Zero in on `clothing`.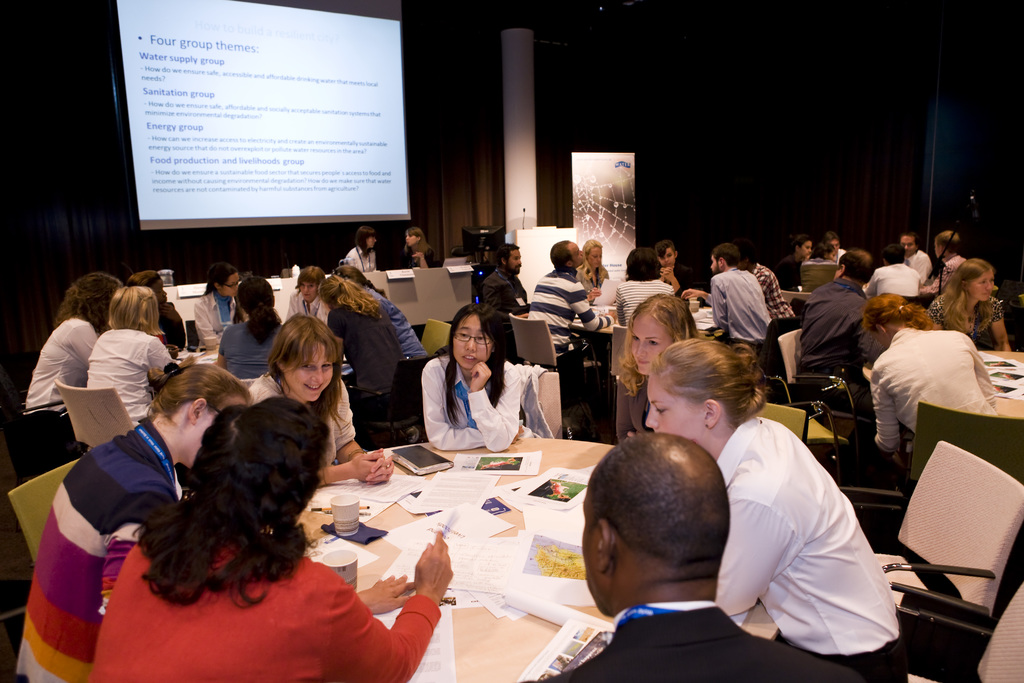
Zeroed in: <region>801, 256, 842, 295</region>.
